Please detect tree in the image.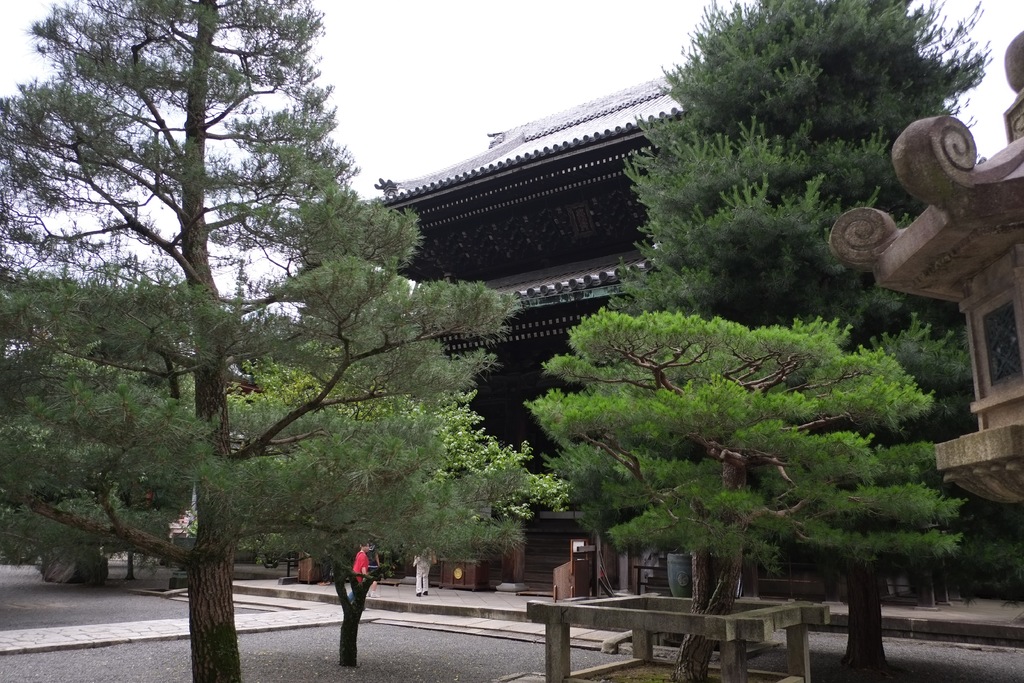
<region>518, 289, 961, 682</region>.
